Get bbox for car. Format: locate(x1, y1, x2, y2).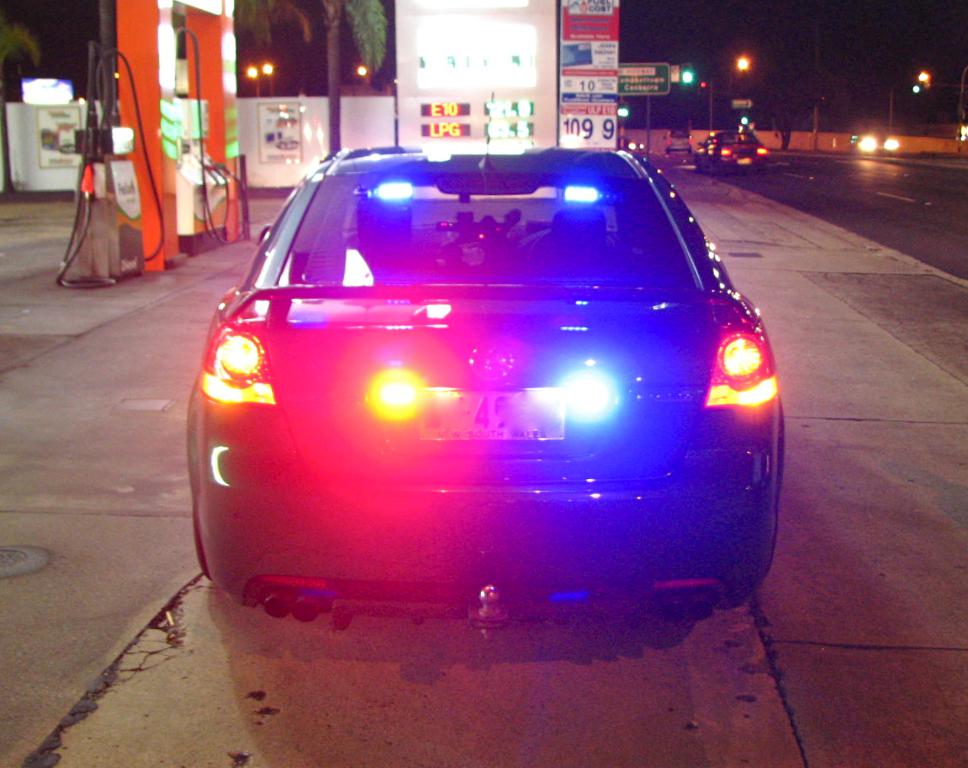
locate(664, 129, 692, 153).
